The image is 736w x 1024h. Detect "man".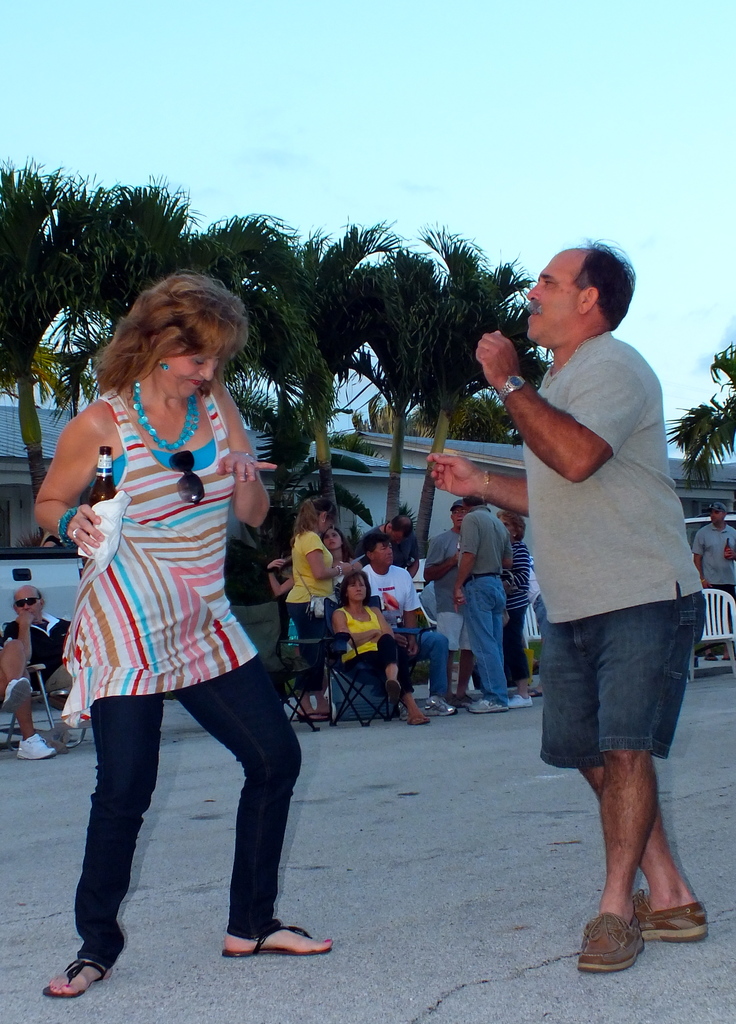
Detection: Rect(420, 501, 509, 714).
